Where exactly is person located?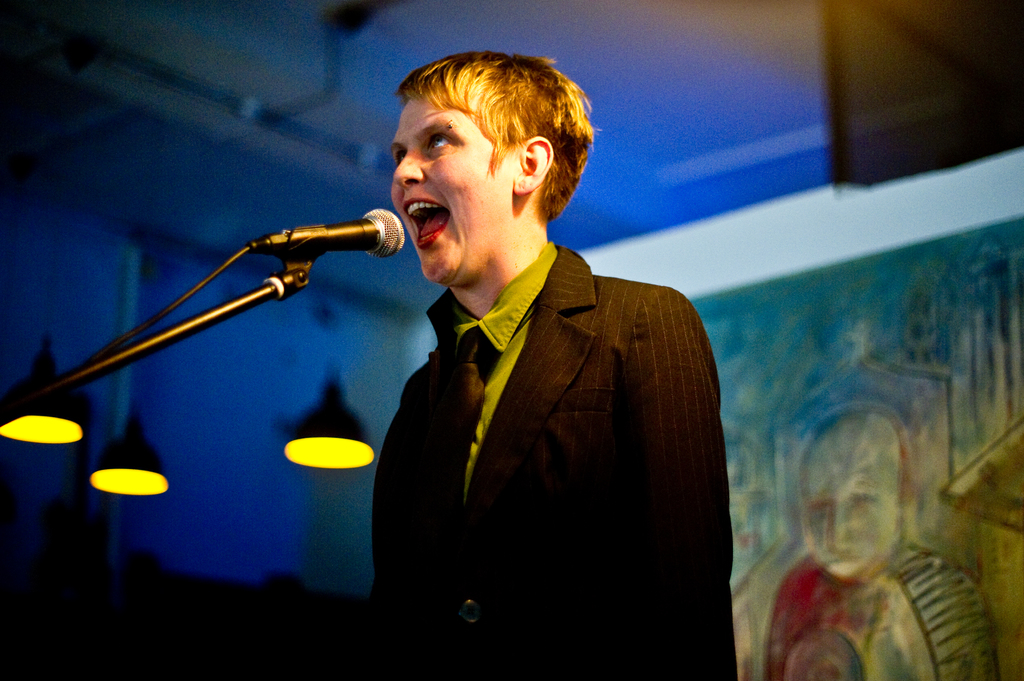
Its bounding box is (366, 47, 744, 680).
